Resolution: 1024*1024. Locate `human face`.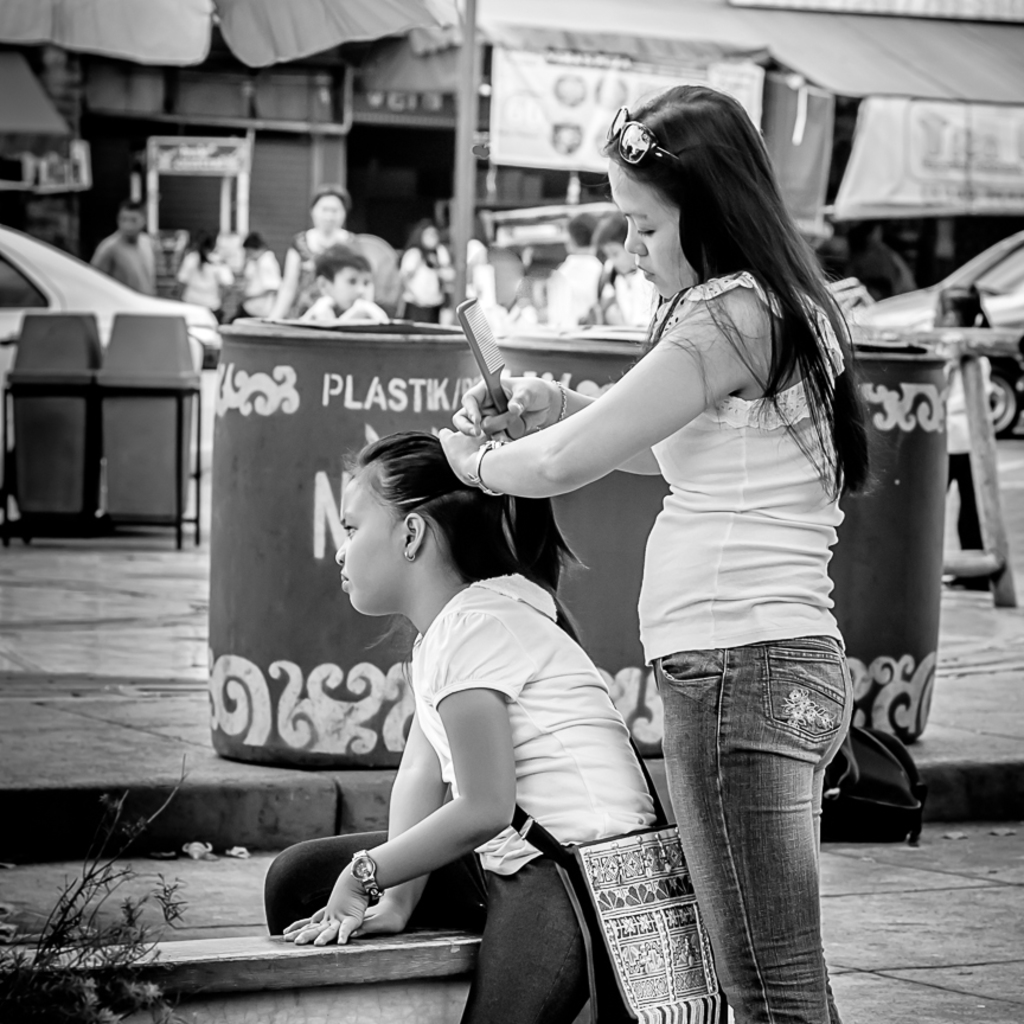
x1=329 y1=264 x2=372 y2=312.
